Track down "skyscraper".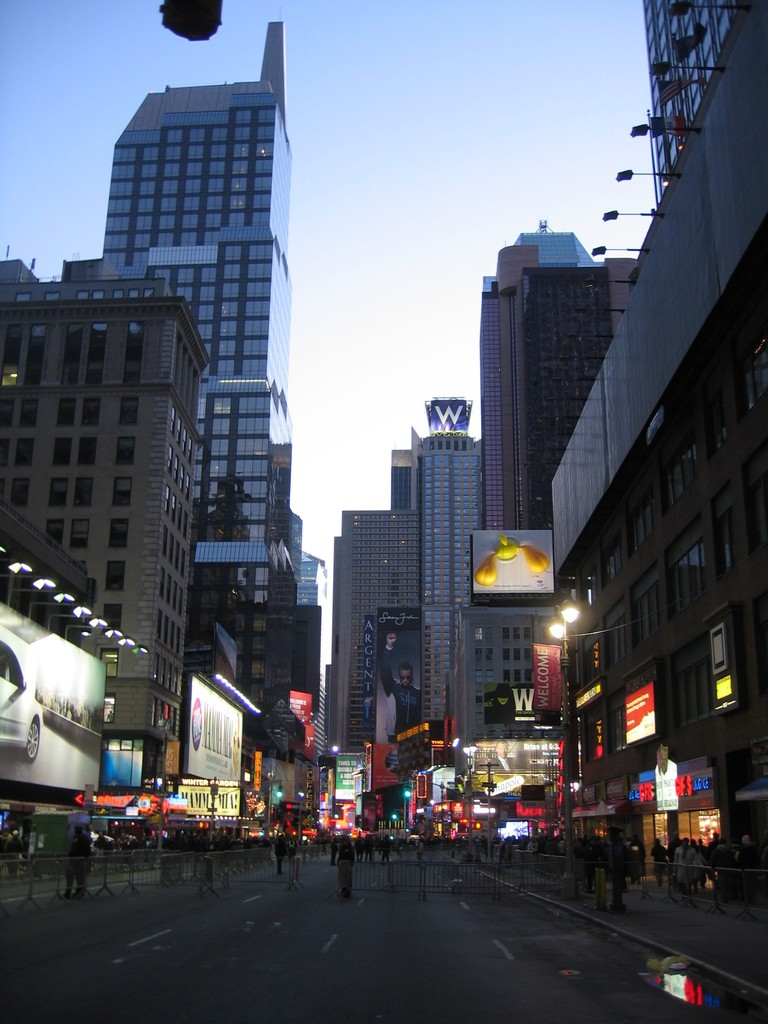
Tracked to 639 0 767 202.
